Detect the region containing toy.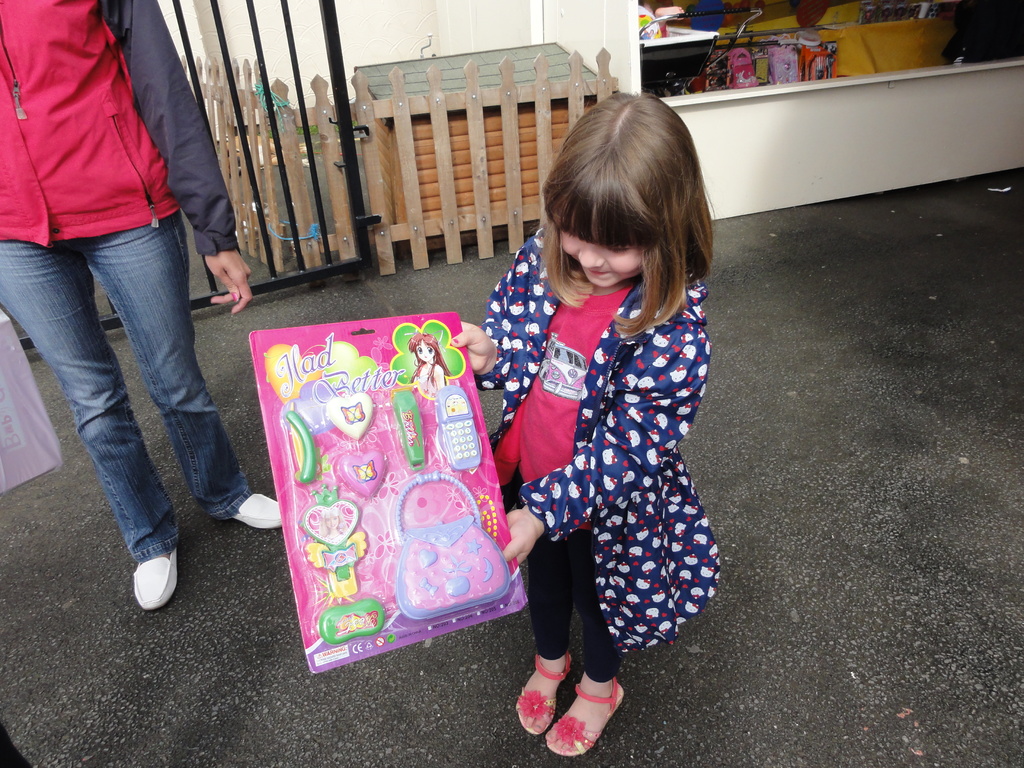
655,5,686,36.
